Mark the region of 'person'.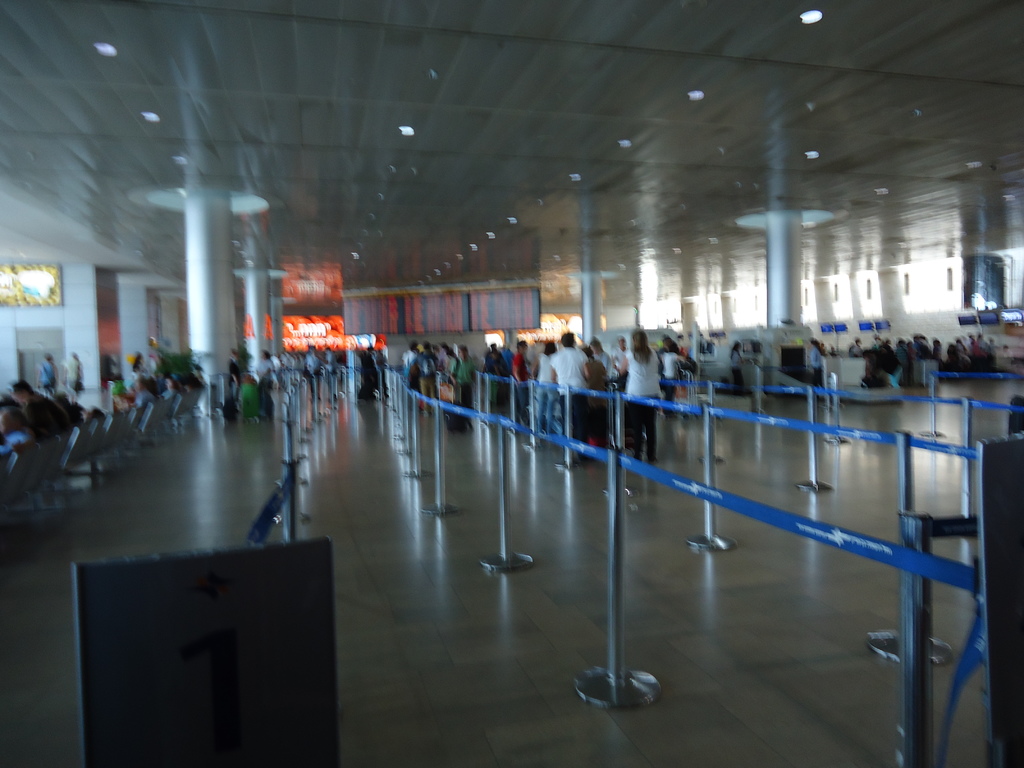
Region: (left=225, top=348, right=246, bottom=424).
